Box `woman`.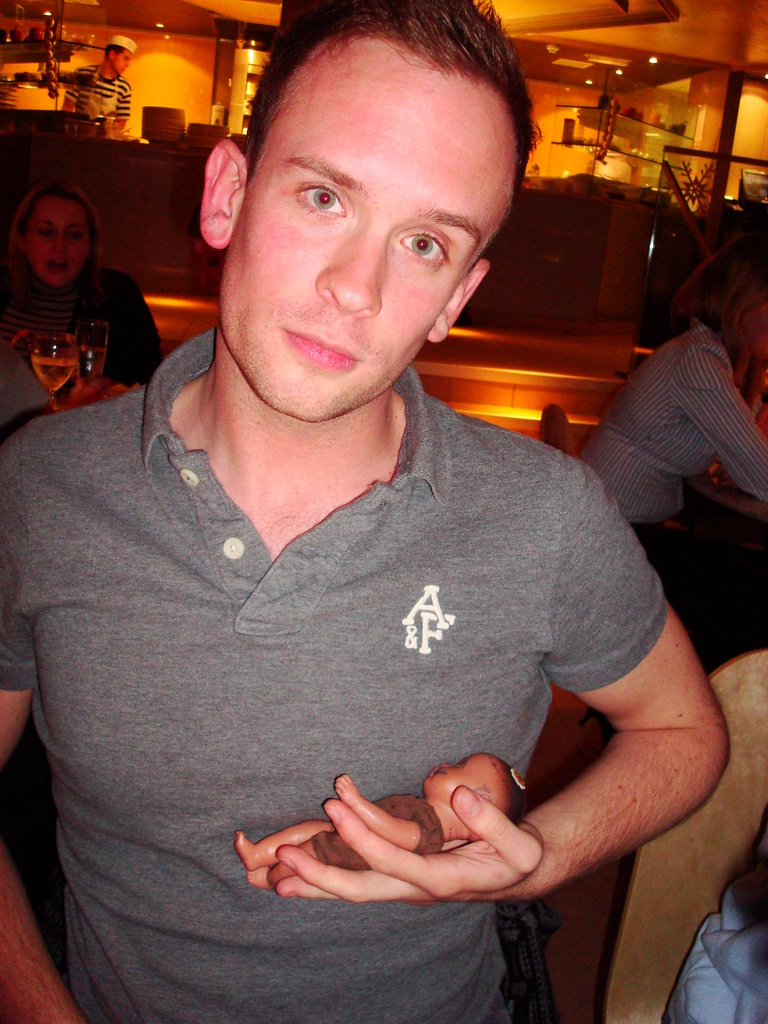
BBox(0, 180, 165, 410).
